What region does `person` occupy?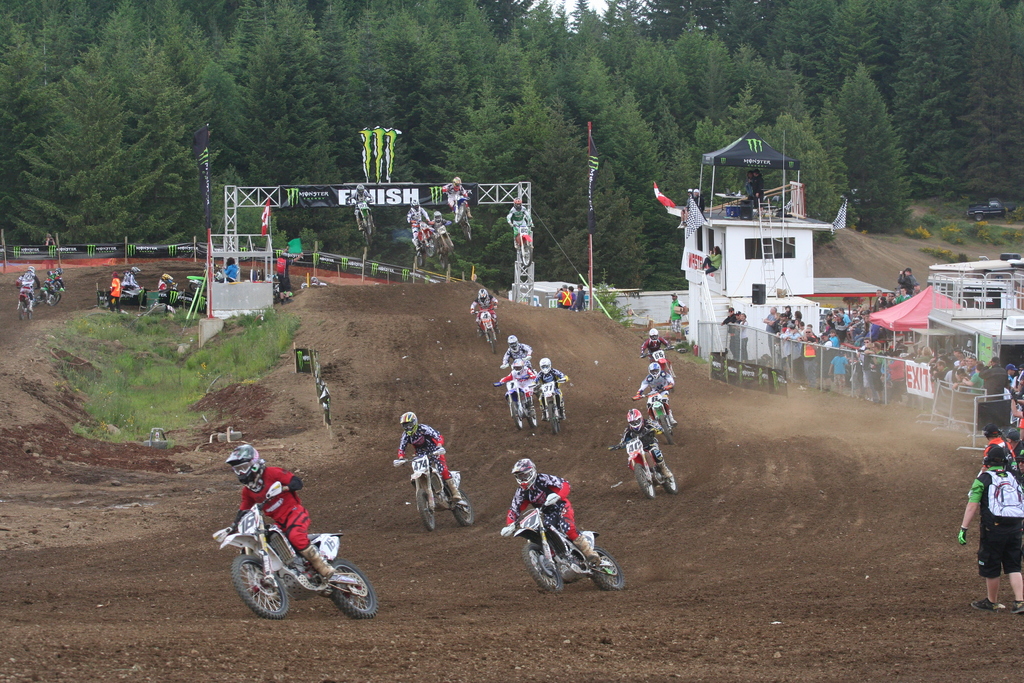
501, 198, 534, 254.
